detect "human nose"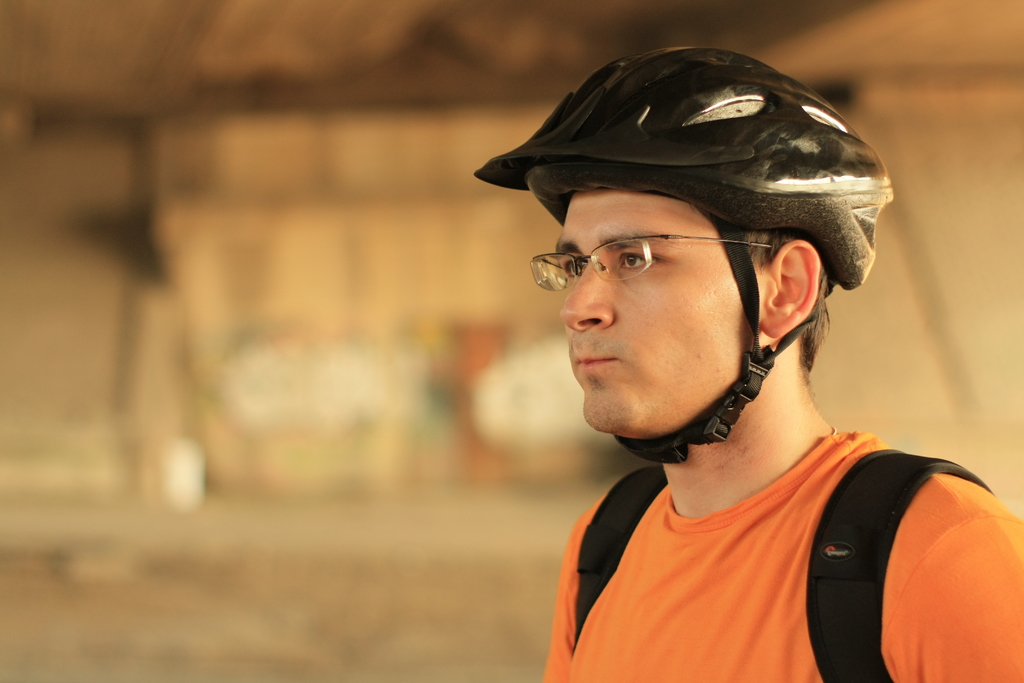
bbox=(559, 259, 615, 333)
